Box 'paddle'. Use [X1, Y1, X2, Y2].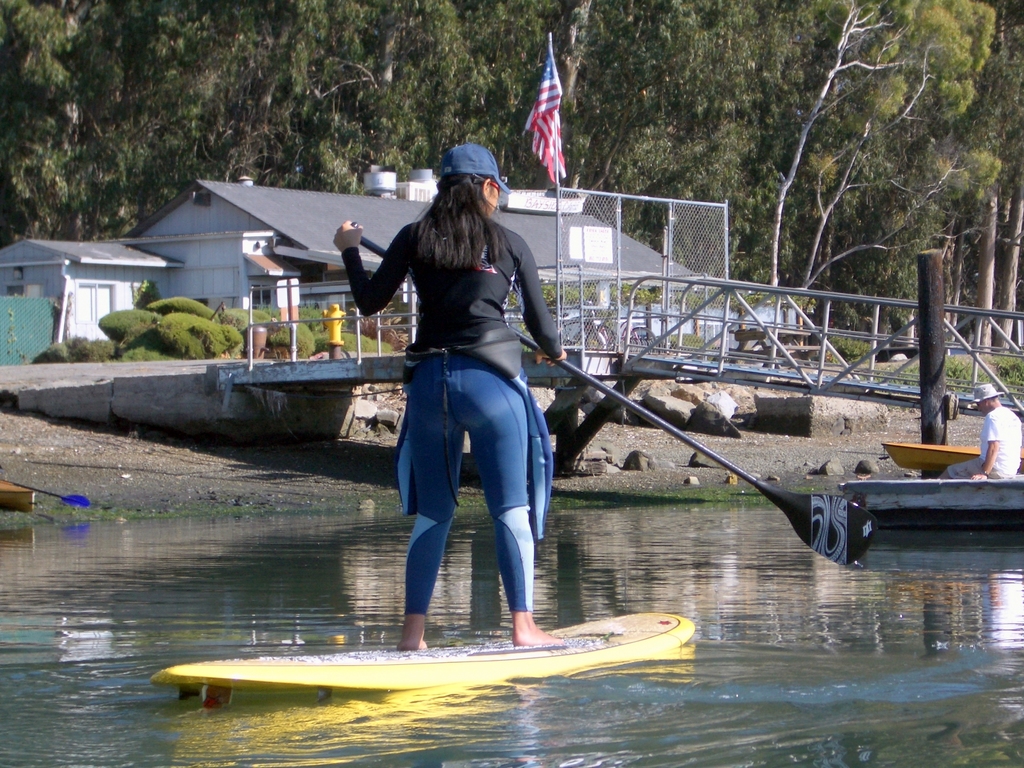
[0, 478, 97, 509].
